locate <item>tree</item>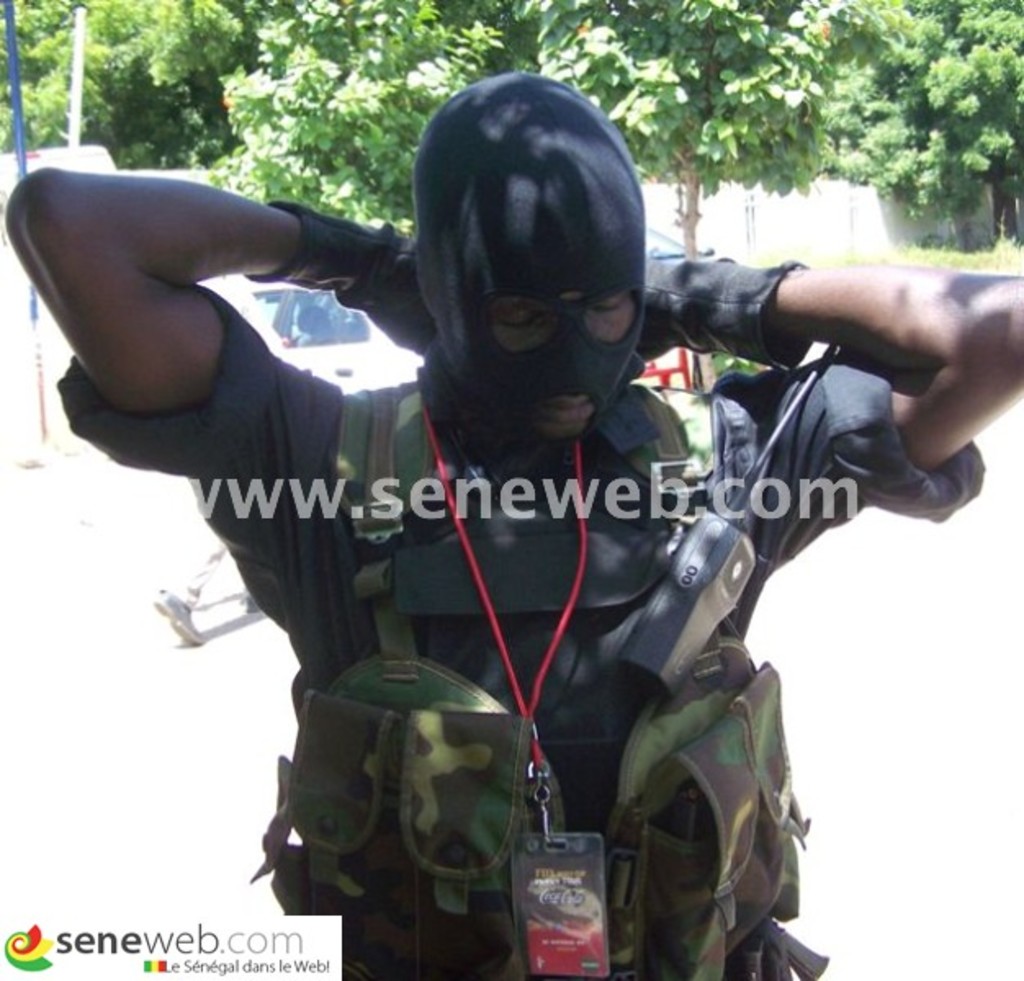
box=[88, 0, 1022, 232]
